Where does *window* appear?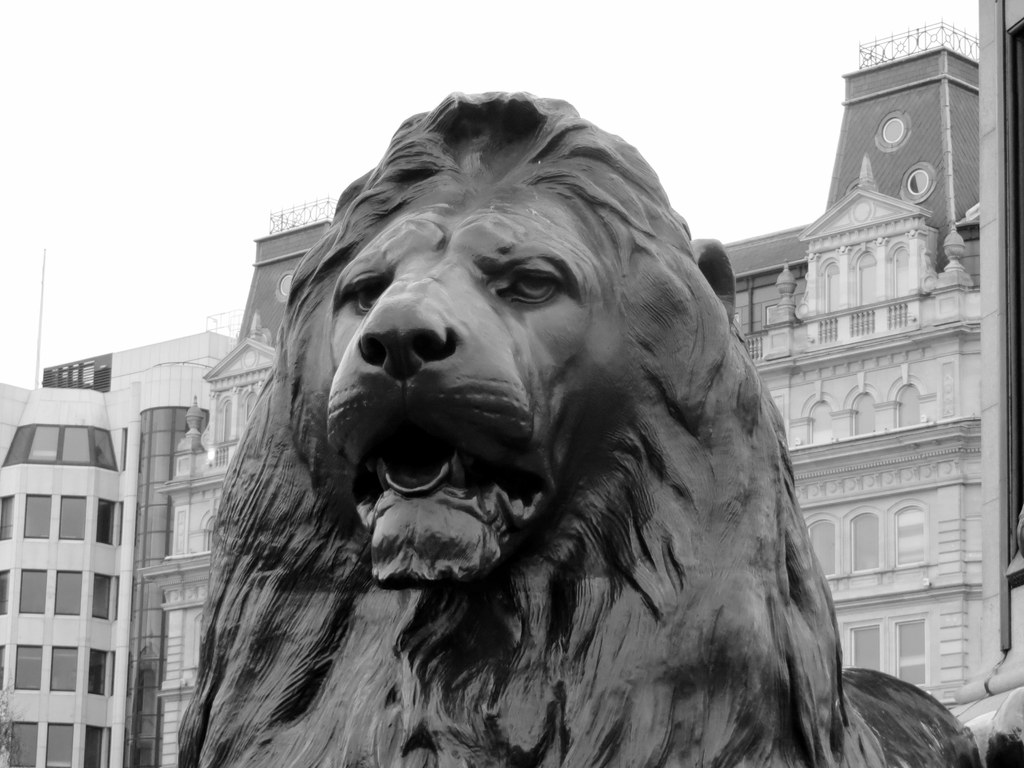
Appears at 0, 644, 5, 691.
